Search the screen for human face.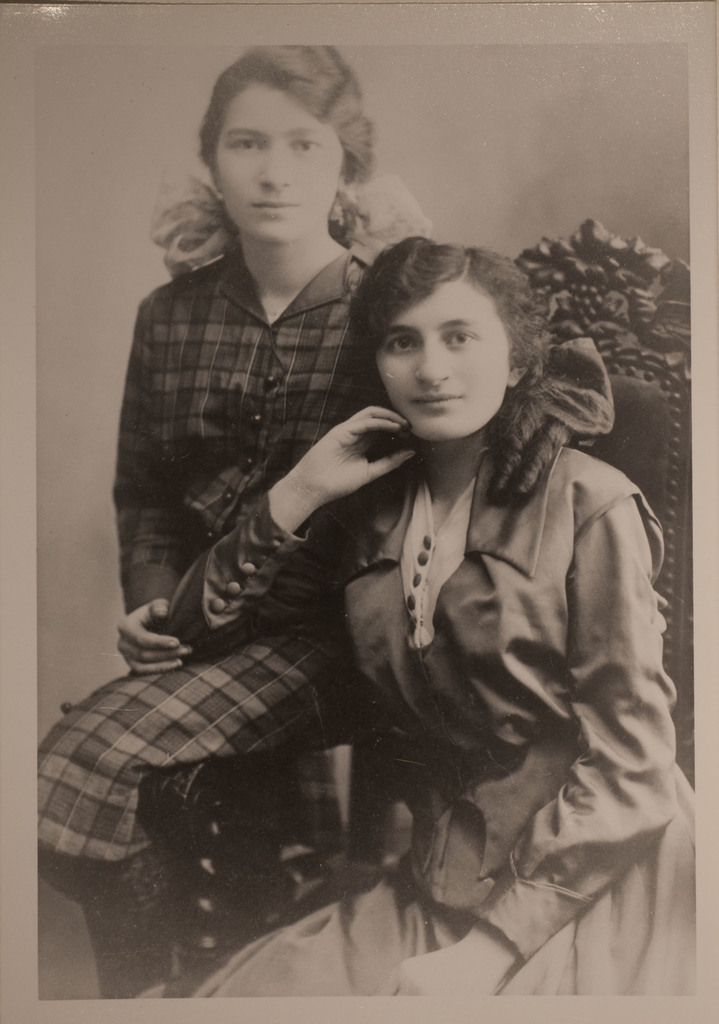
Found at rect(218, 85, 343, 244).
